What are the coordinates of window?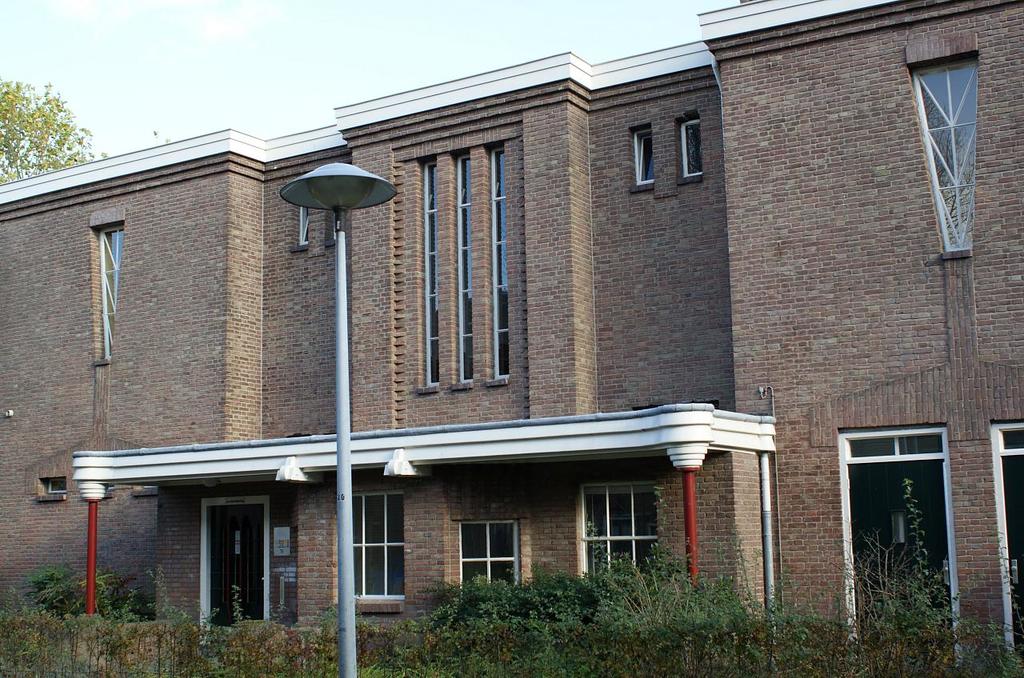
Rect(456, 153, 473, 378).
